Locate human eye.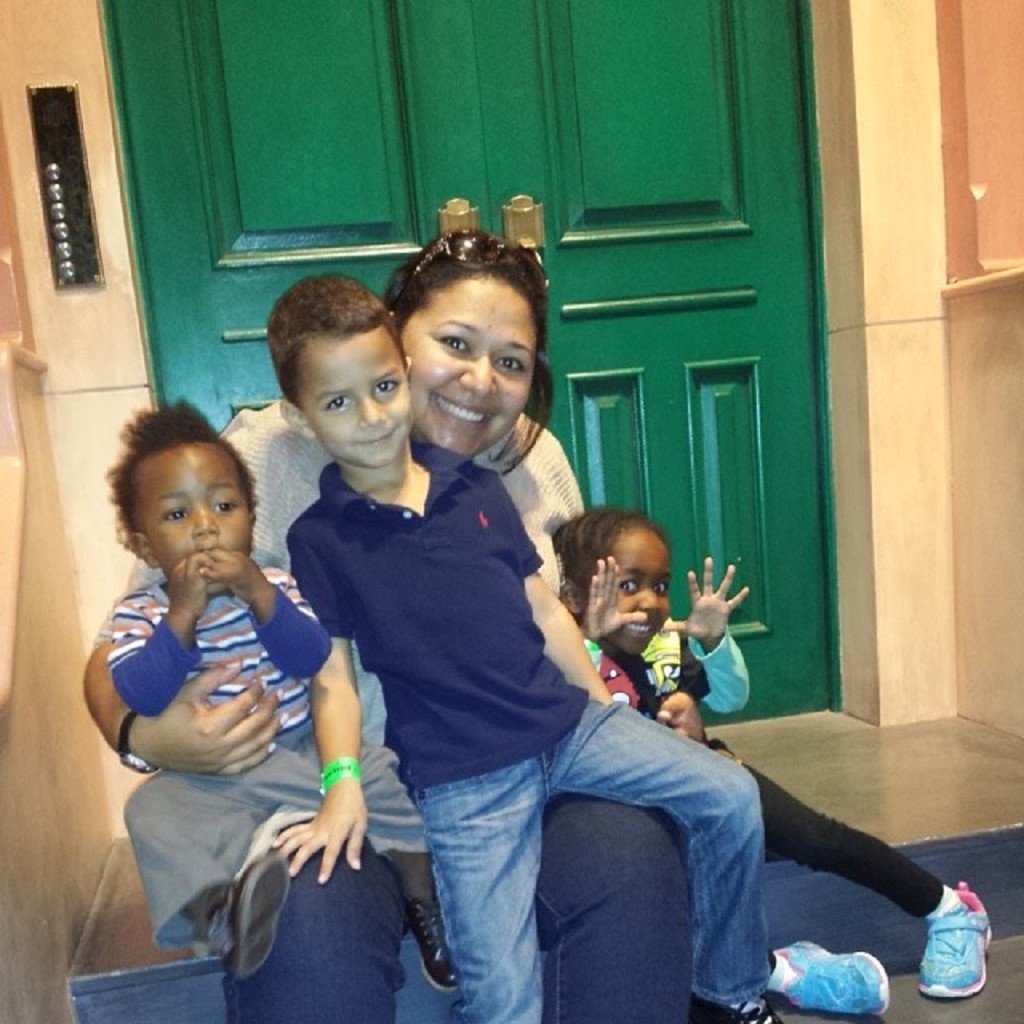
Bounding box: bbox(371, 376, 405, 395).
